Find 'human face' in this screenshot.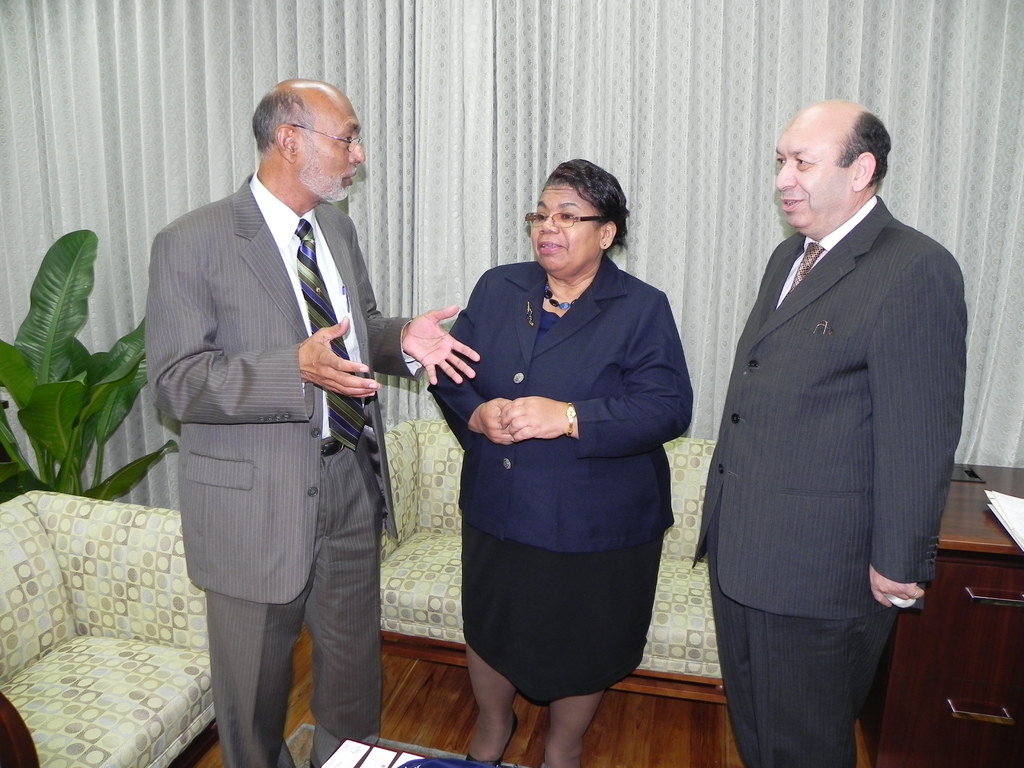
The bounding box for 'human face' is BBox(523, 175, 598, 280).
